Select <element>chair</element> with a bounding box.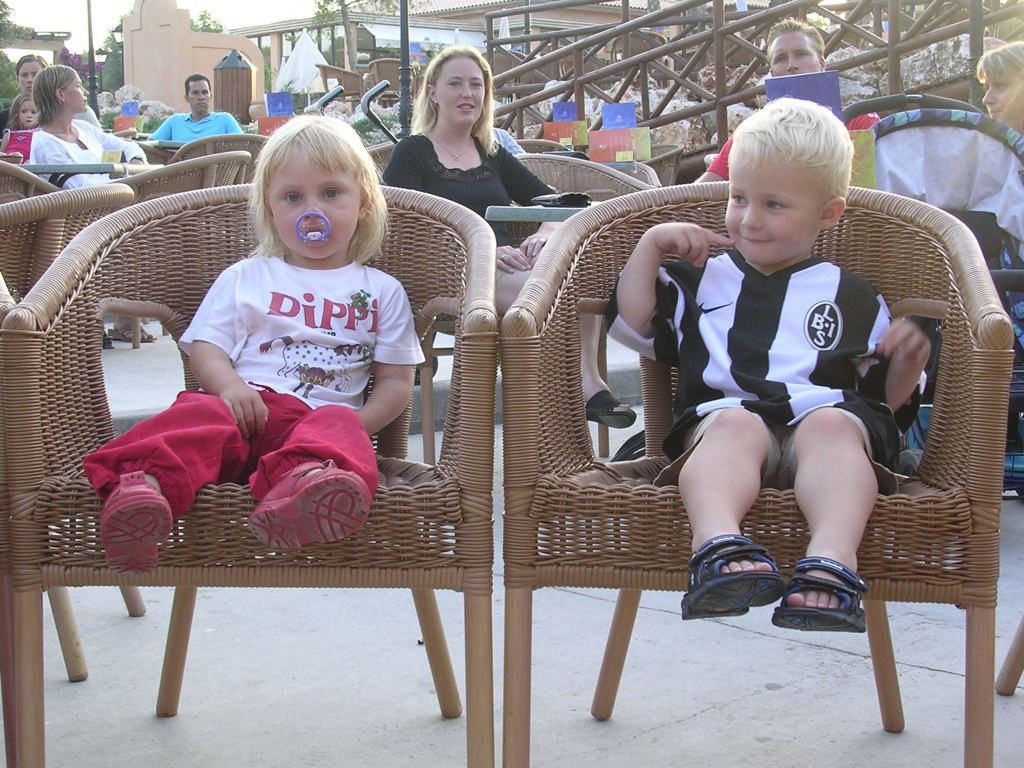
box(514, 153, 664, 204).
